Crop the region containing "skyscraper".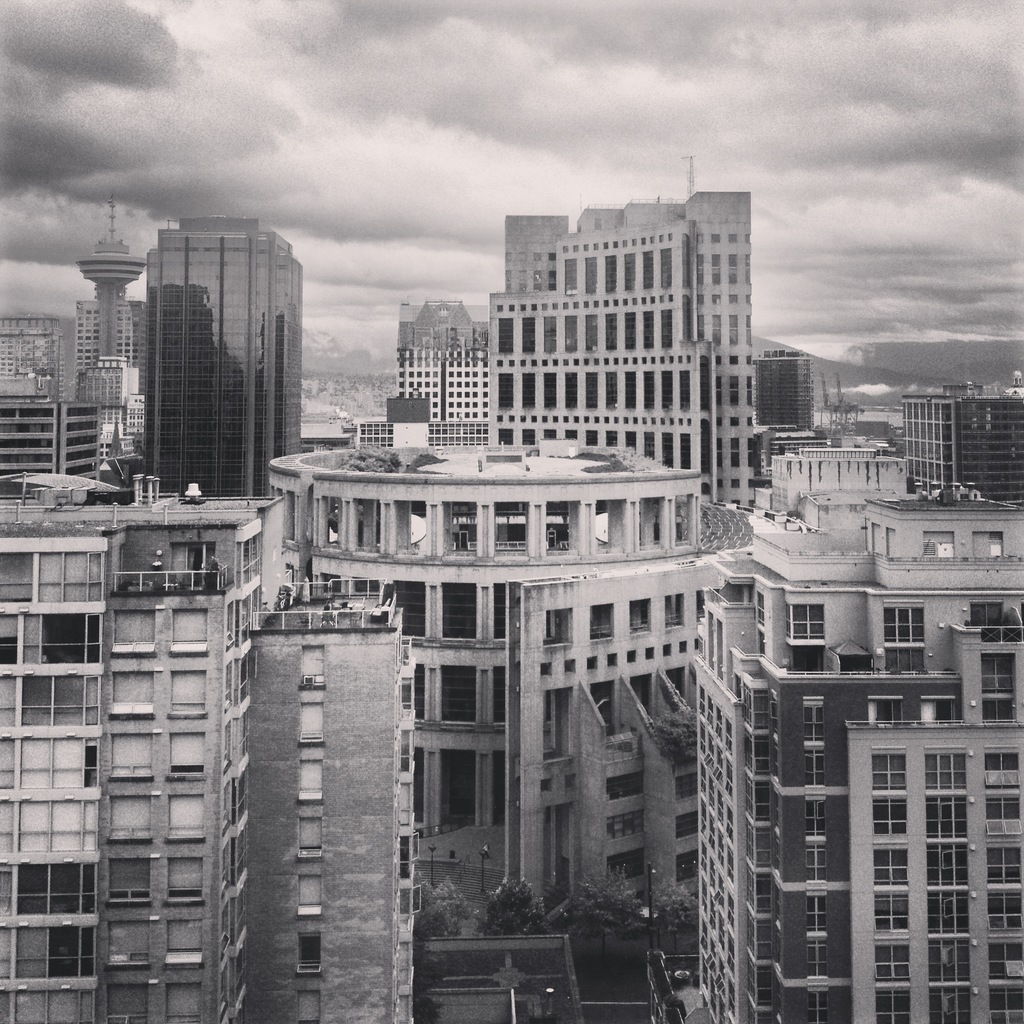
Crop region: (x1=74, y1=285, x2=168, y2=402).
